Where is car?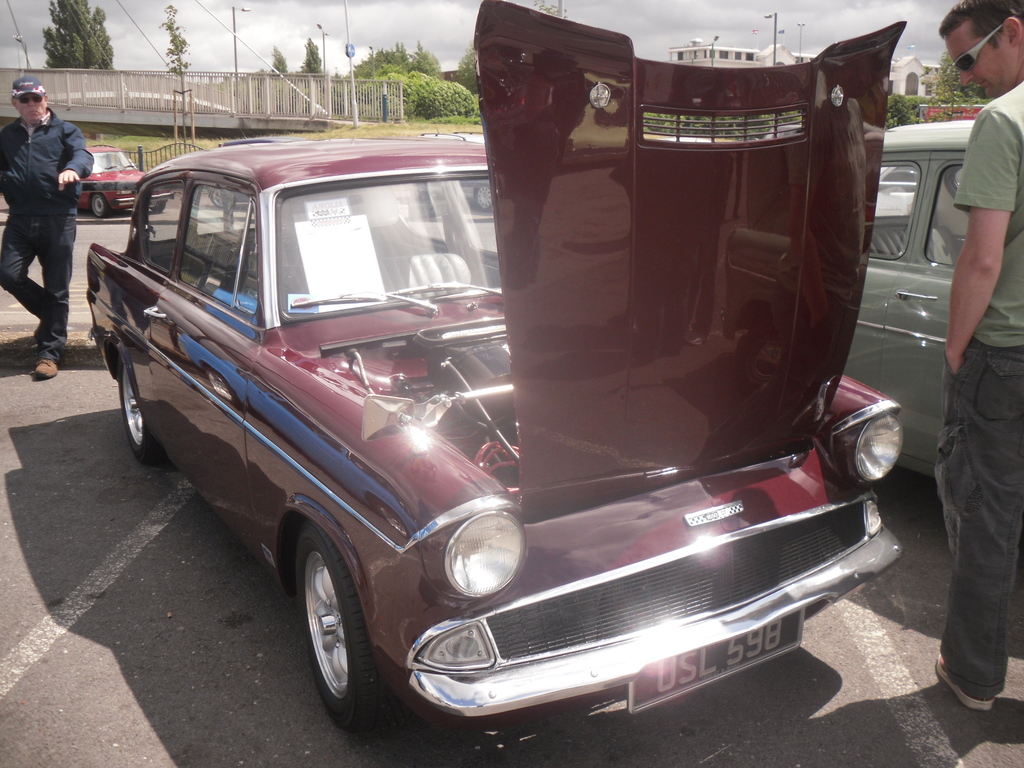
[88,0,907,743].
